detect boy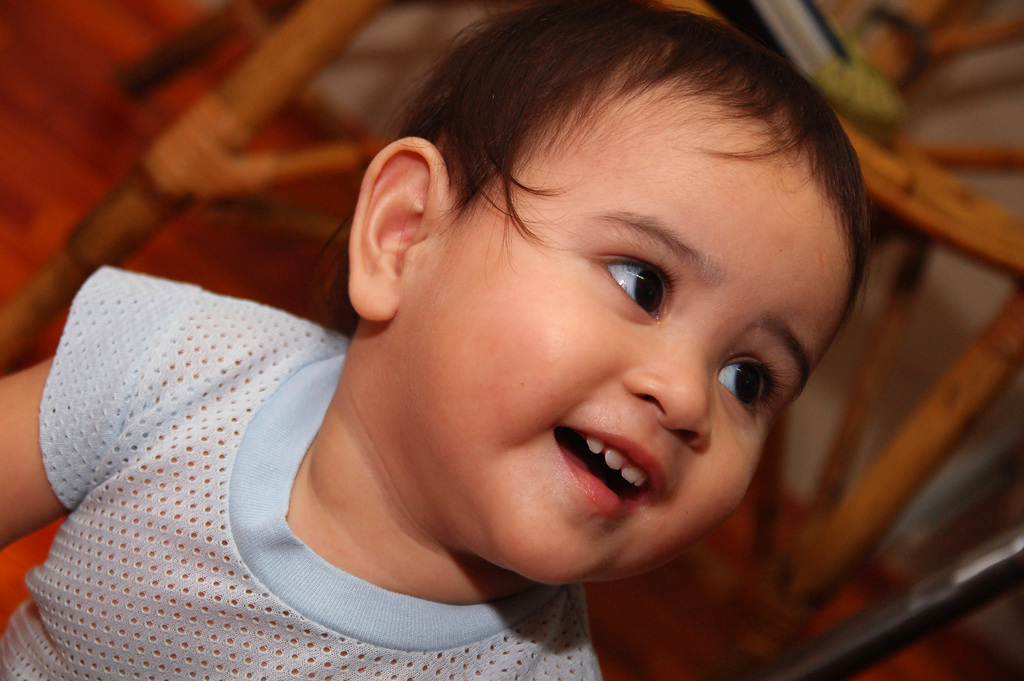
left=0, top=0, right=893, bottom=680
